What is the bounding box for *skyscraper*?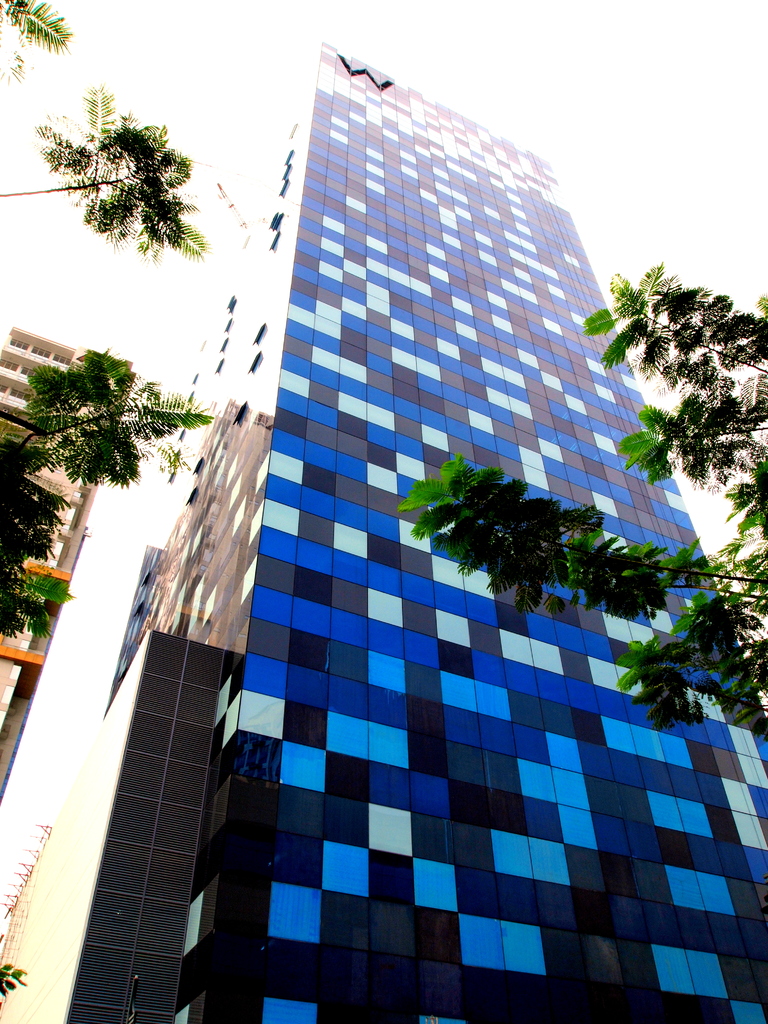
0,44,767,1023.
